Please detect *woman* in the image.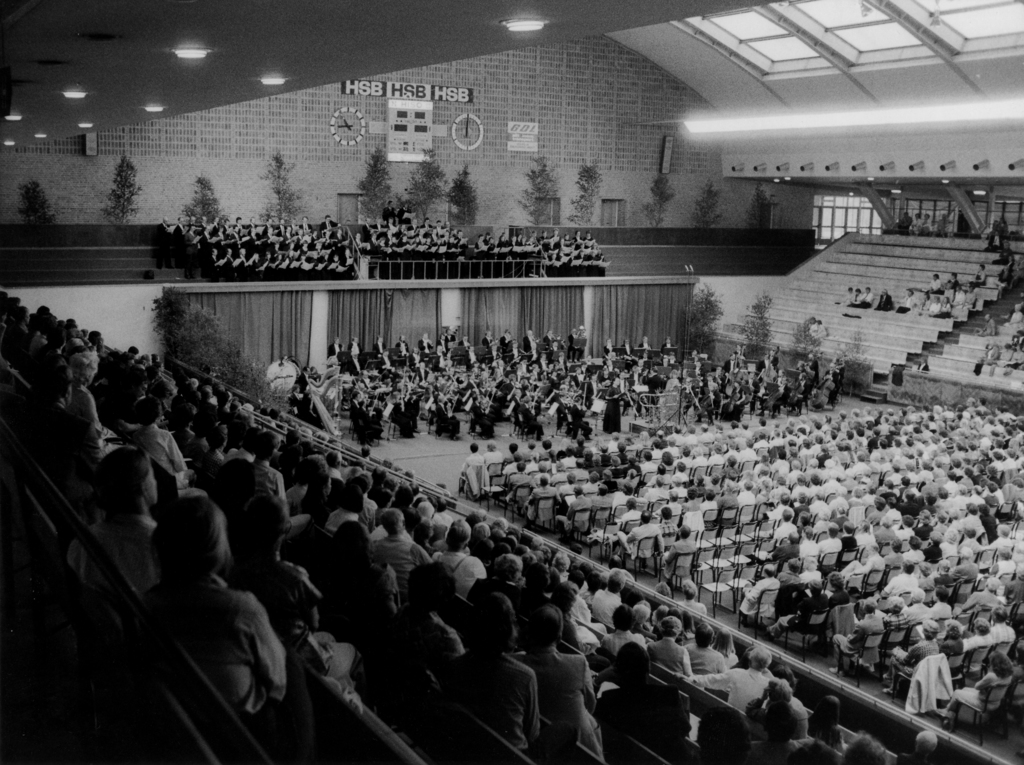
793:475:808:491.
